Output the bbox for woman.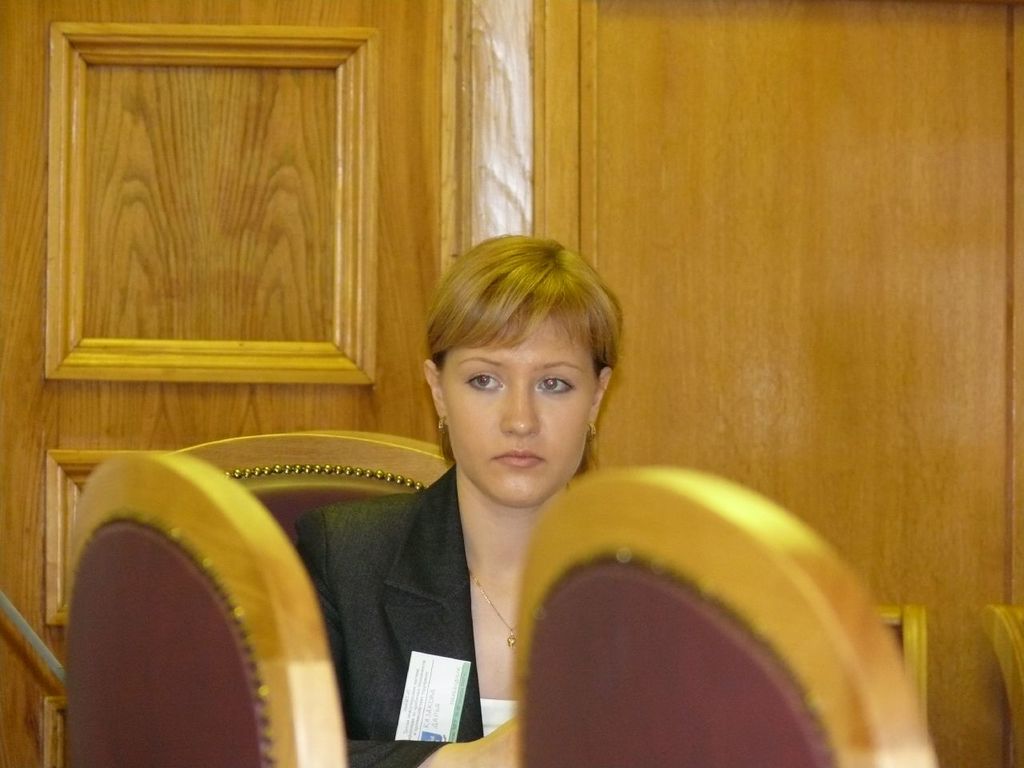
(x1=273, y1=234, x2=649, y2=754).
